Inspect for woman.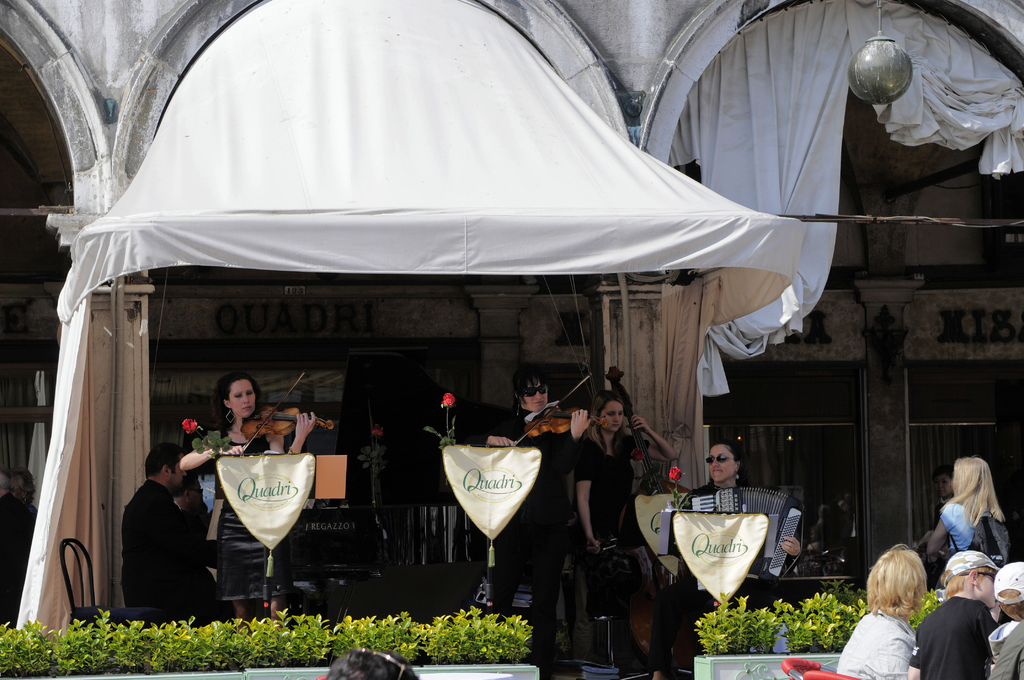
Inspection: [left=575, top=390, right=678, bottom=667].
